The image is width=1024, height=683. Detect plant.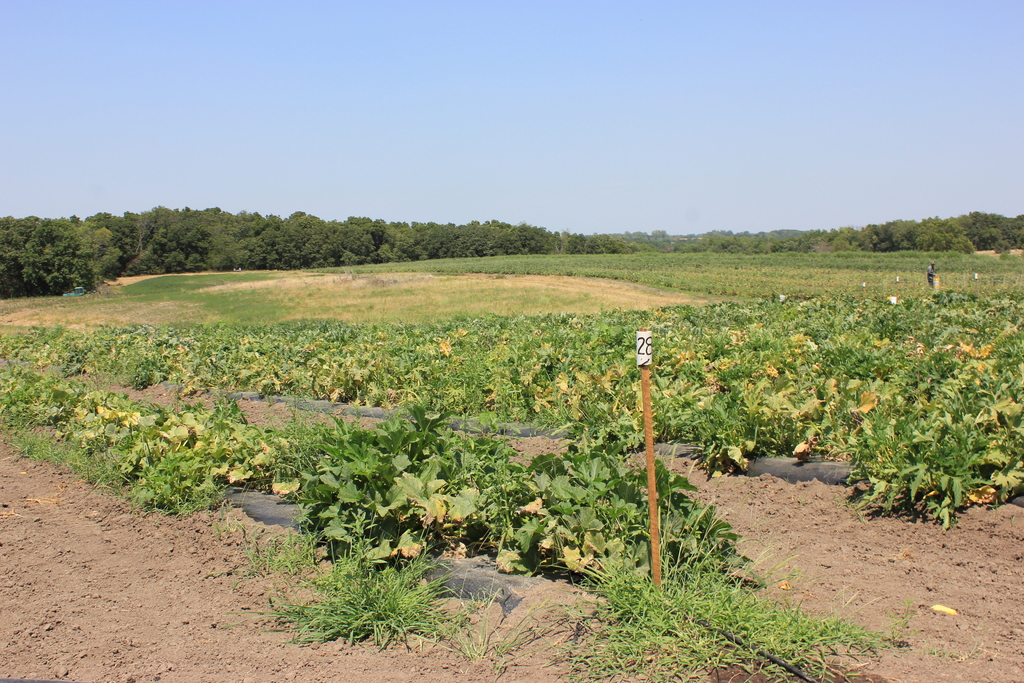
Detection: <region>561, 536, 913, 680</region>.
